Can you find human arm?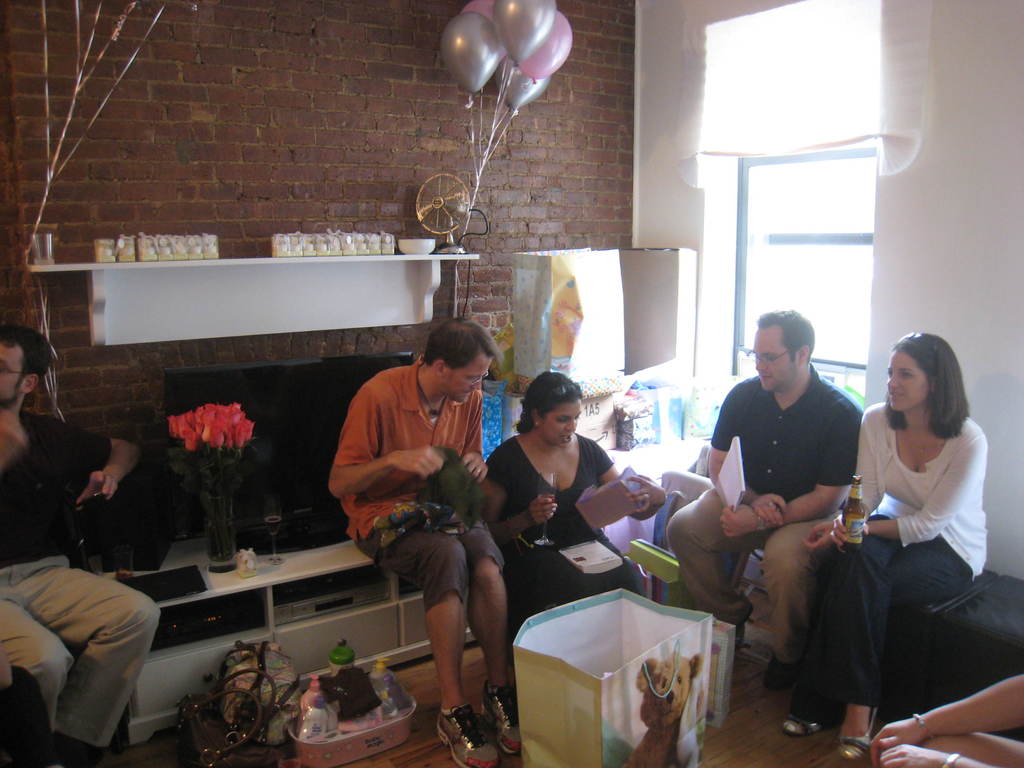
Yes, bounding box: [left=454, top=394, right=489, bottom=481].
